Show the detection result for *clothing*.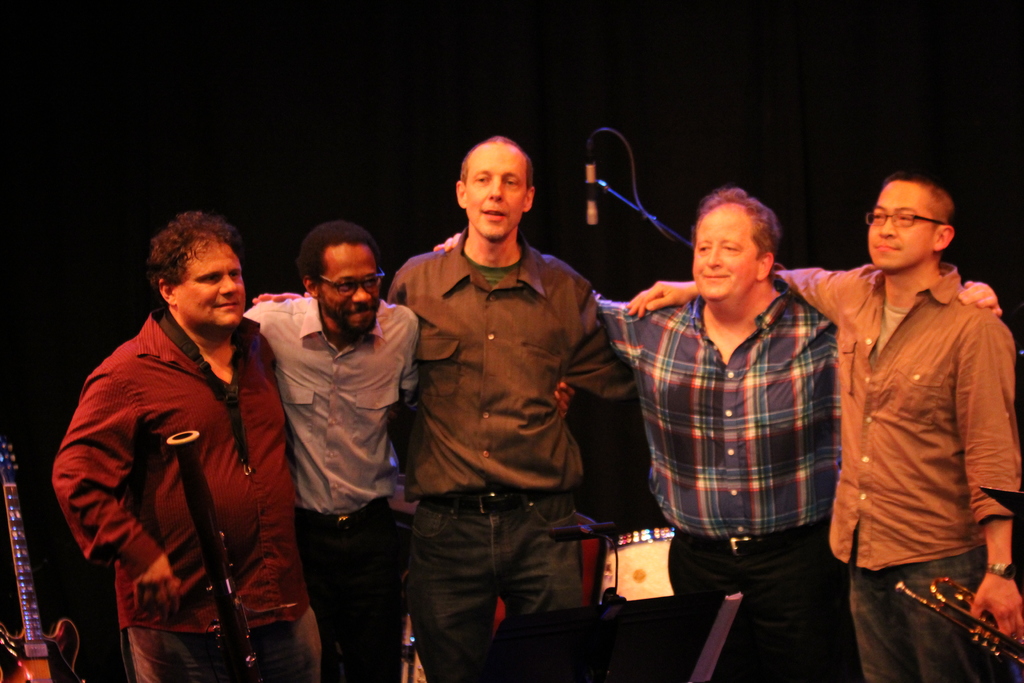
(605, 288, 849, 682).
